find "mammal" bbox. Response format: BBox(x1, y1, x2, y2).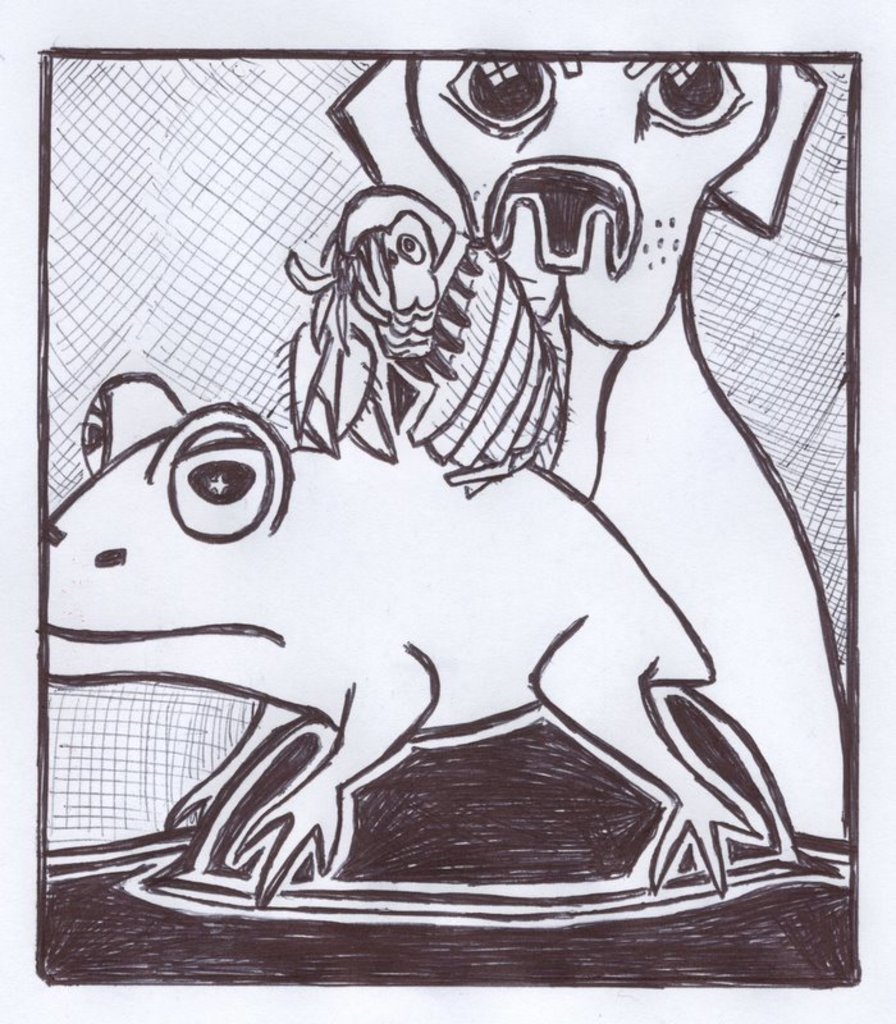
BBox(14, 369, 727, 879).
